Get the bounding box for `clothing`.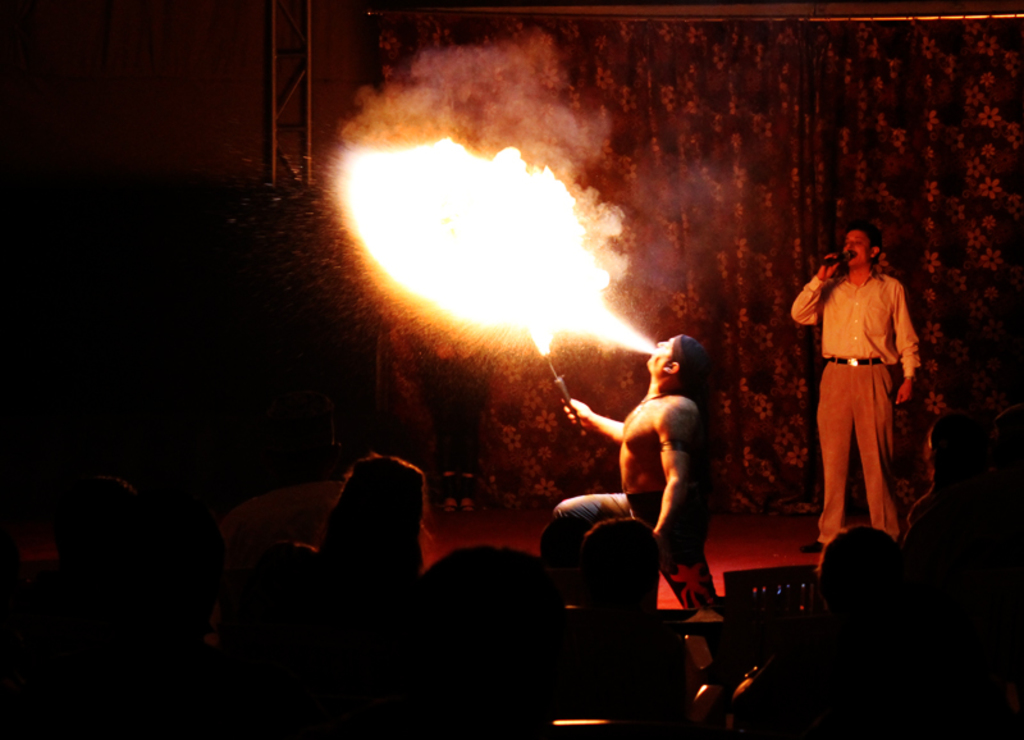
[790, 269, 920, 539].
